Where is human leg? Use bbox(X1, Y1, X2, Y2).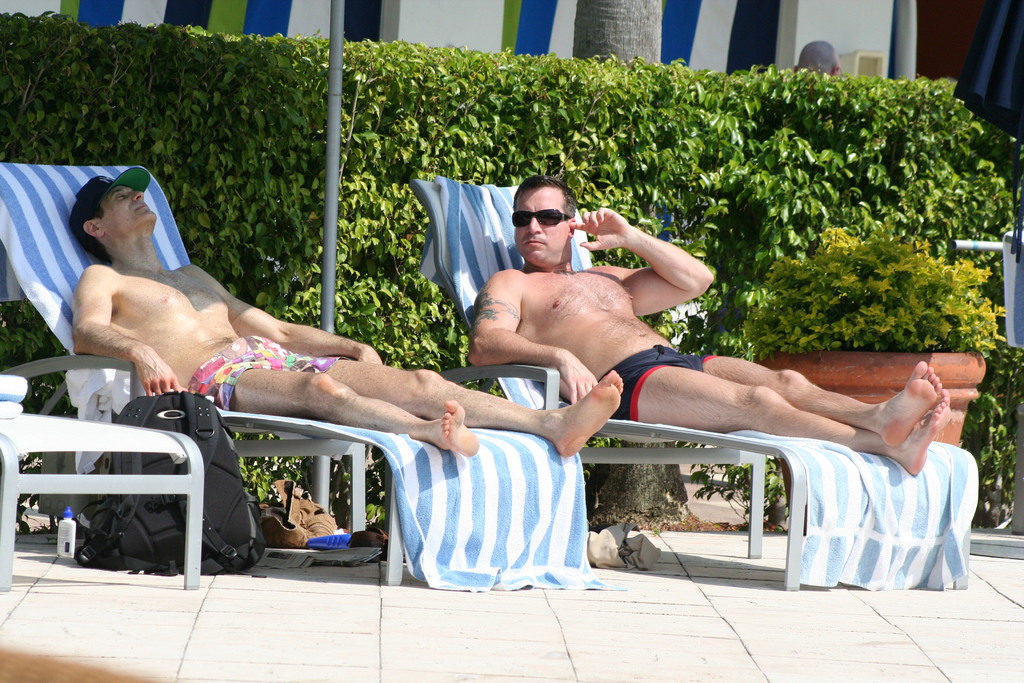
bbox(595, 344, 948, 477).
